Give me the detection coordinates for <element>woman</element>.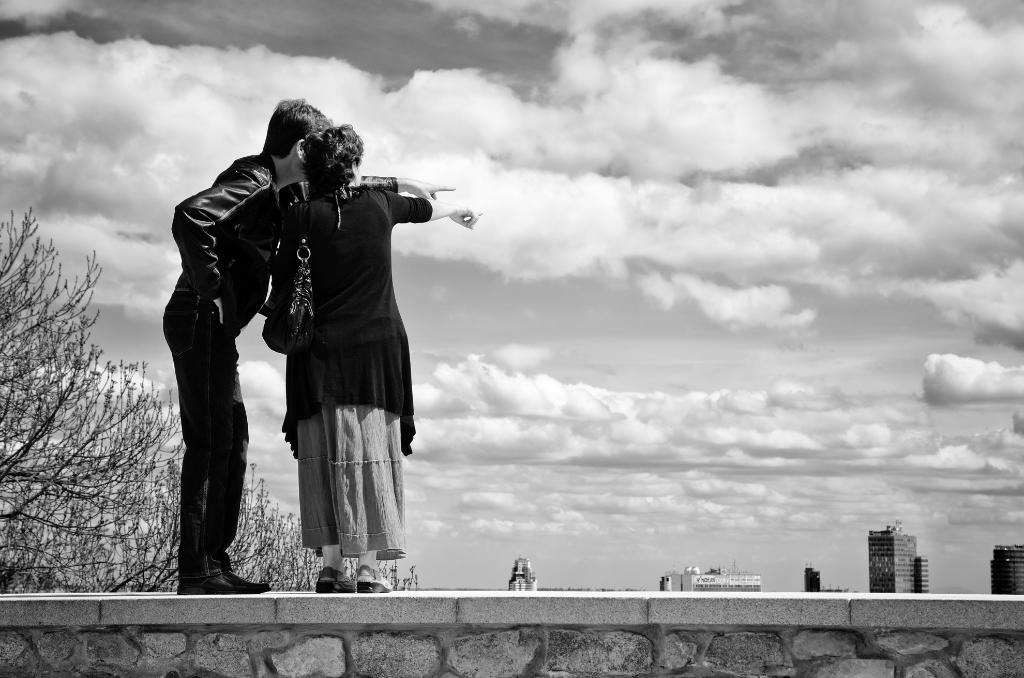
crop(270, 126, 498, 602).
